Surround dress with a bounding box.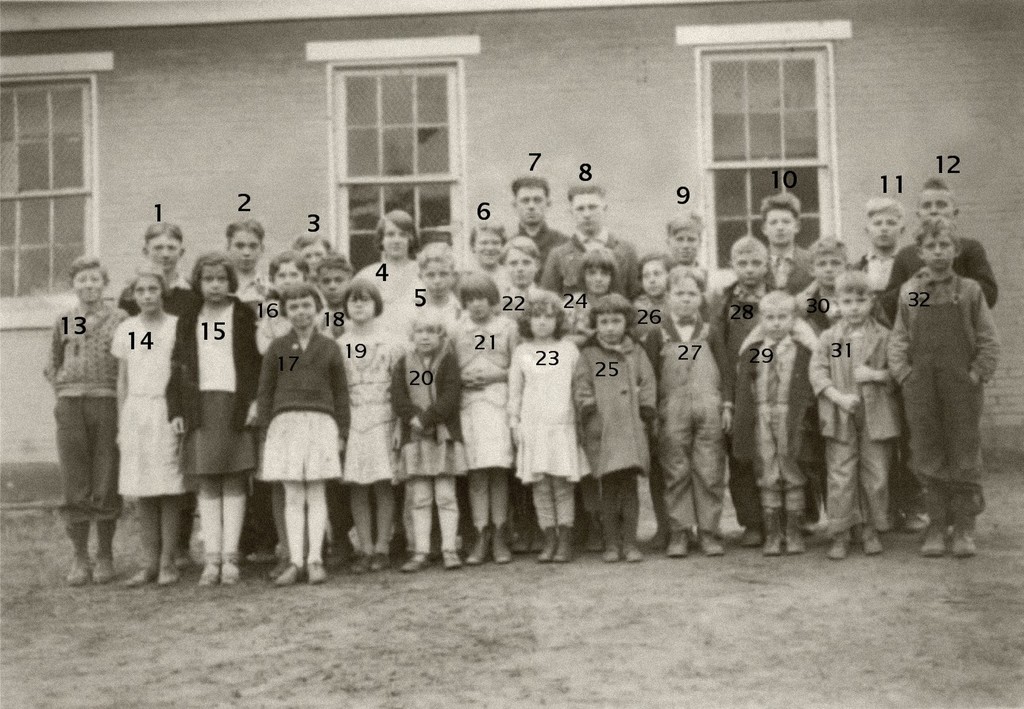
select_region(319, 335, 402, 504).
